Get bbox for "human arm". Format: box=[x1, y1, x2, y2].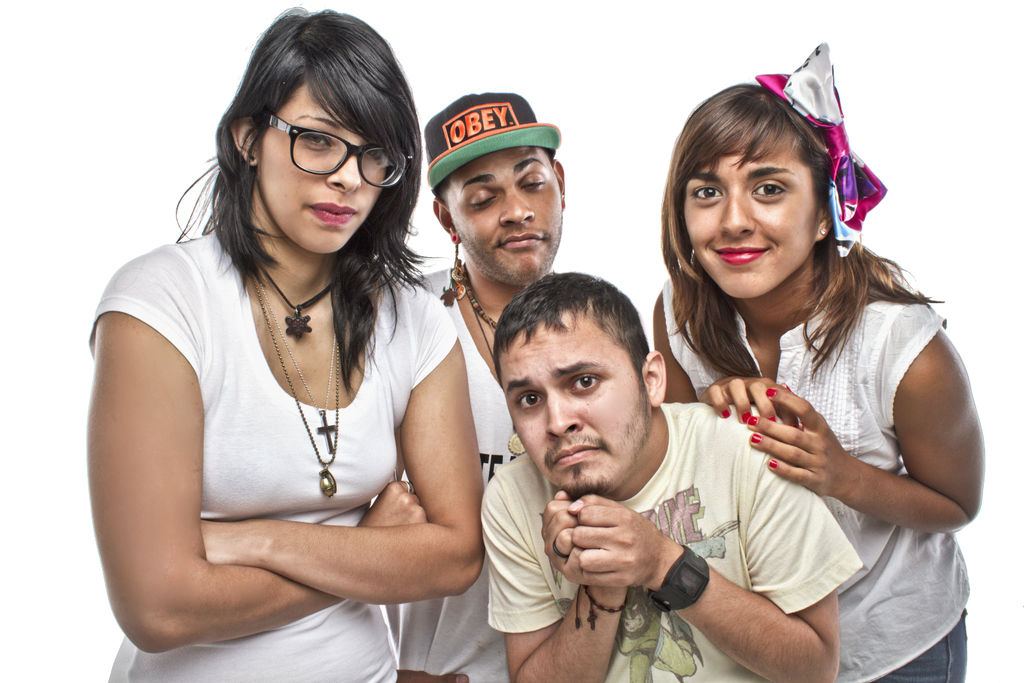
box=[566, 416, 863, 682].
